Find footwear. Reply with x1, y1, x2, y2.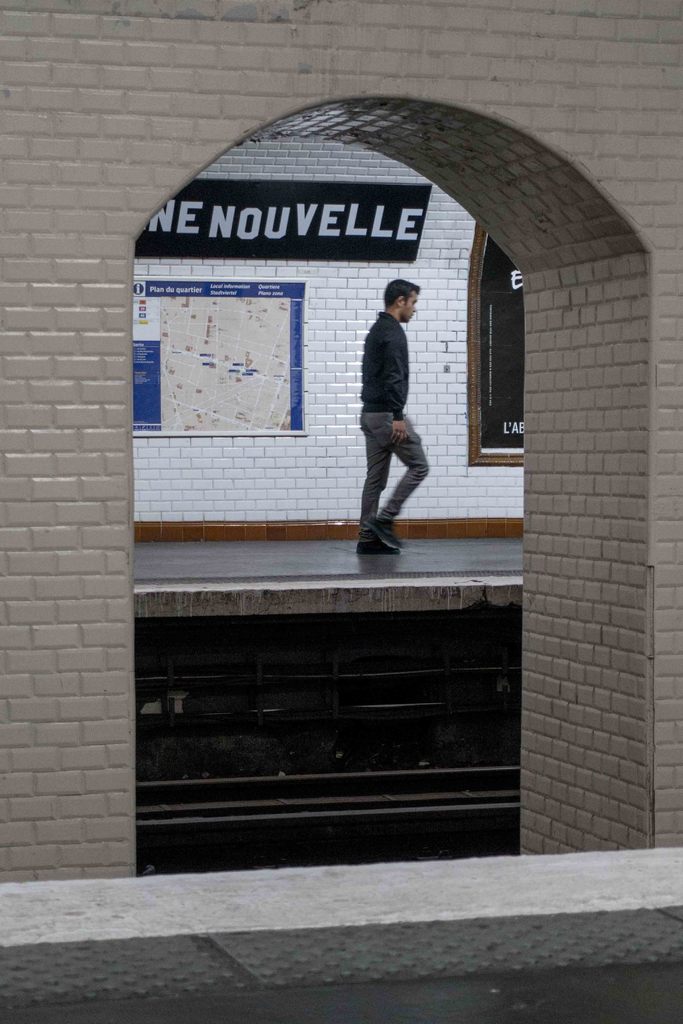
367, 516, 407, 552.
